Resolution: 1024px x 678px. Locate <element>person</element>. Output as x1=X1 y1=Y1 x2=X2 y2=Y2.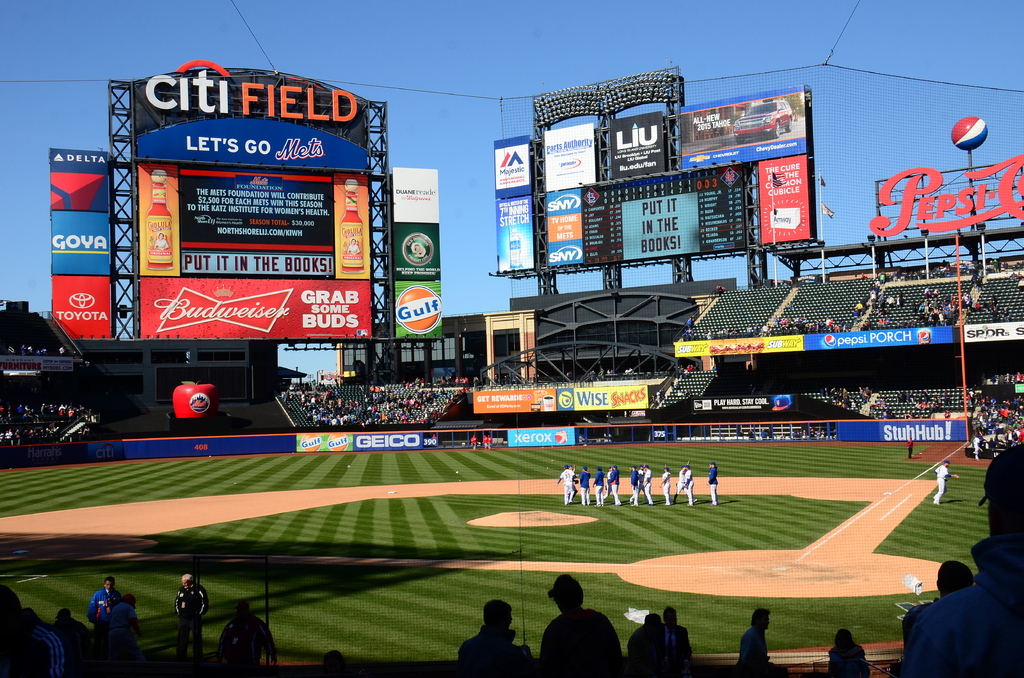
x1=540 y1=572 x2=627 y2=677.
